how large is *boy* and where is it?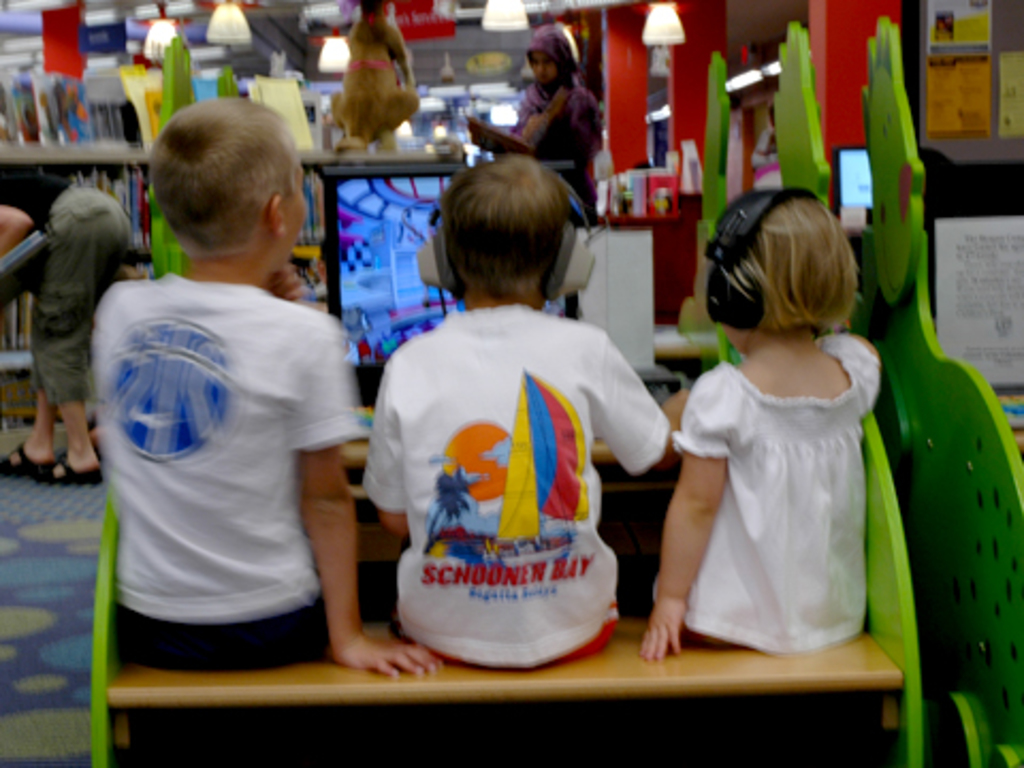
Bounding box: [x1=358, y1=154, x2=695, y2=676].
